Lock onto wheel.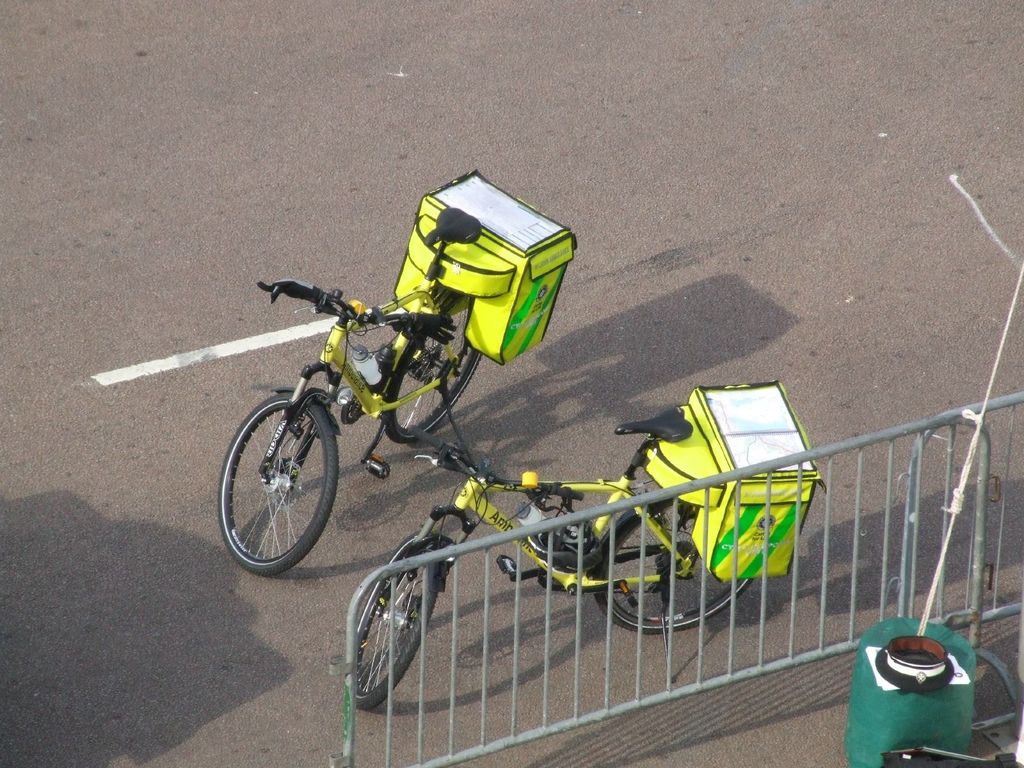
Locked: box=[349, 570, 436, 708].
